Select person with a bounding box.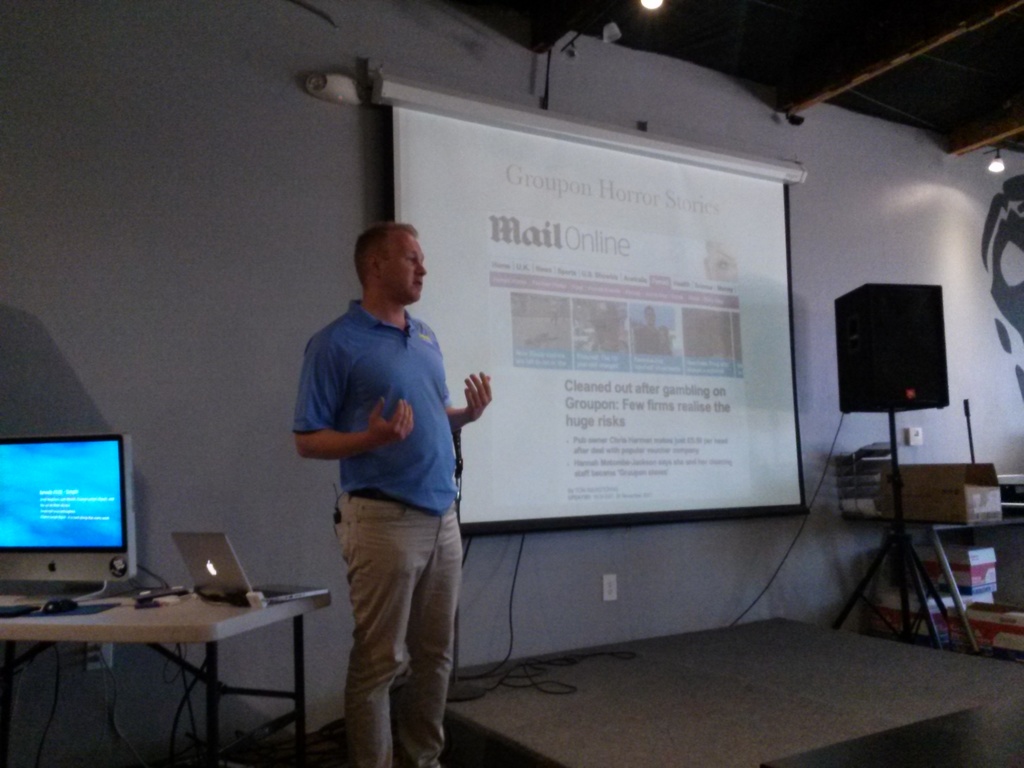
<region>296, 207, 497, 761</region>.
